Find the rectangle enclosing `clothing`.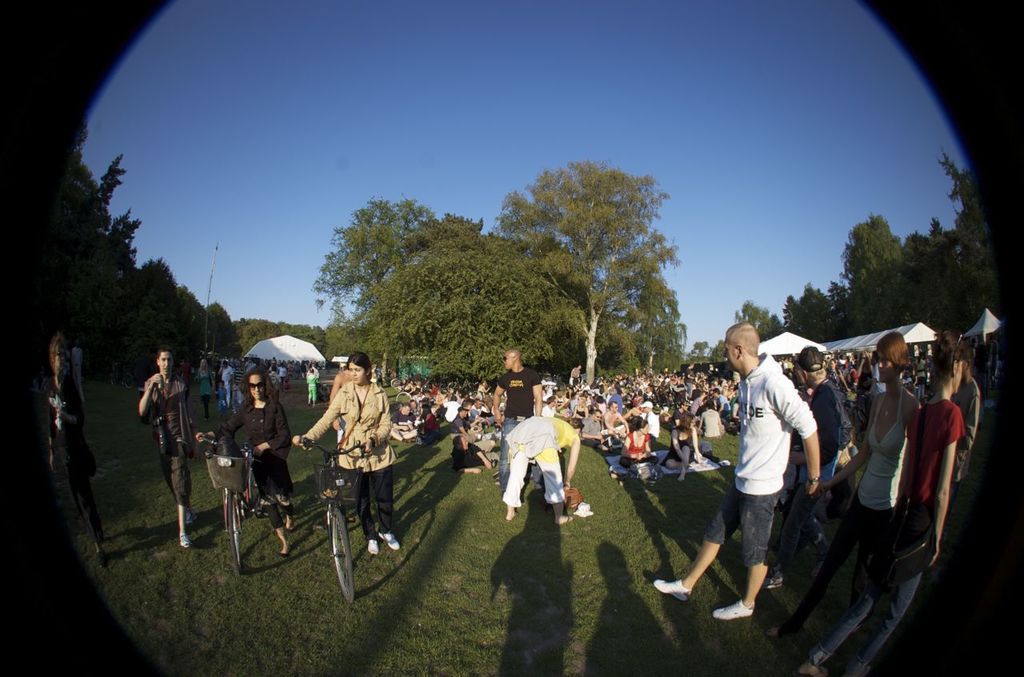
<box>300,371,398,534</box>.
